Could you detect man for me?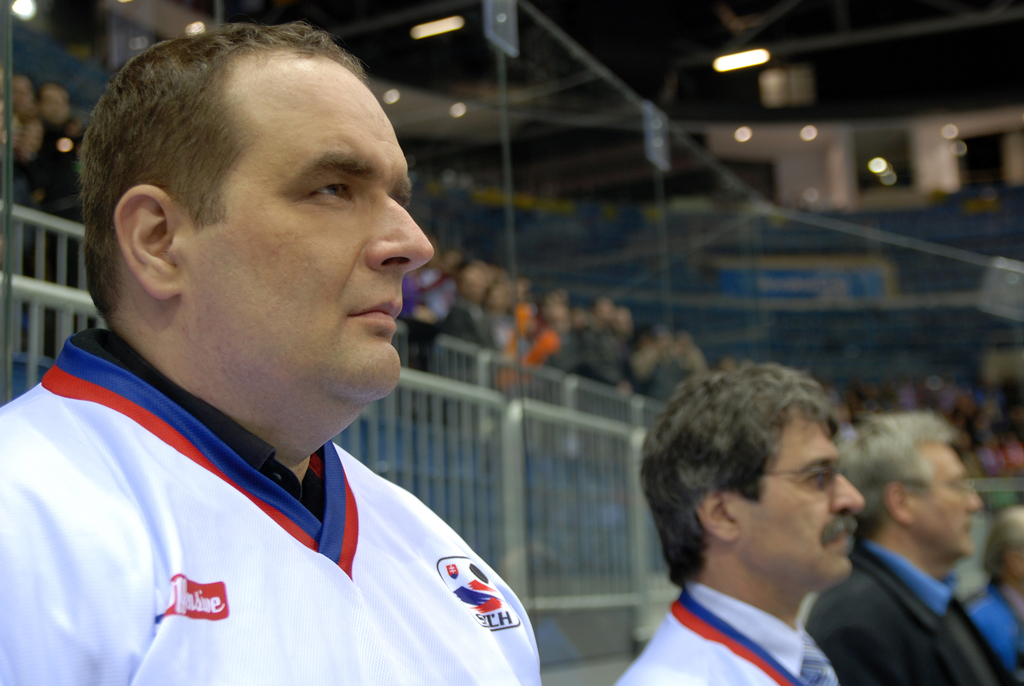
Detection result: locate(804, 411, 1021, 685).
